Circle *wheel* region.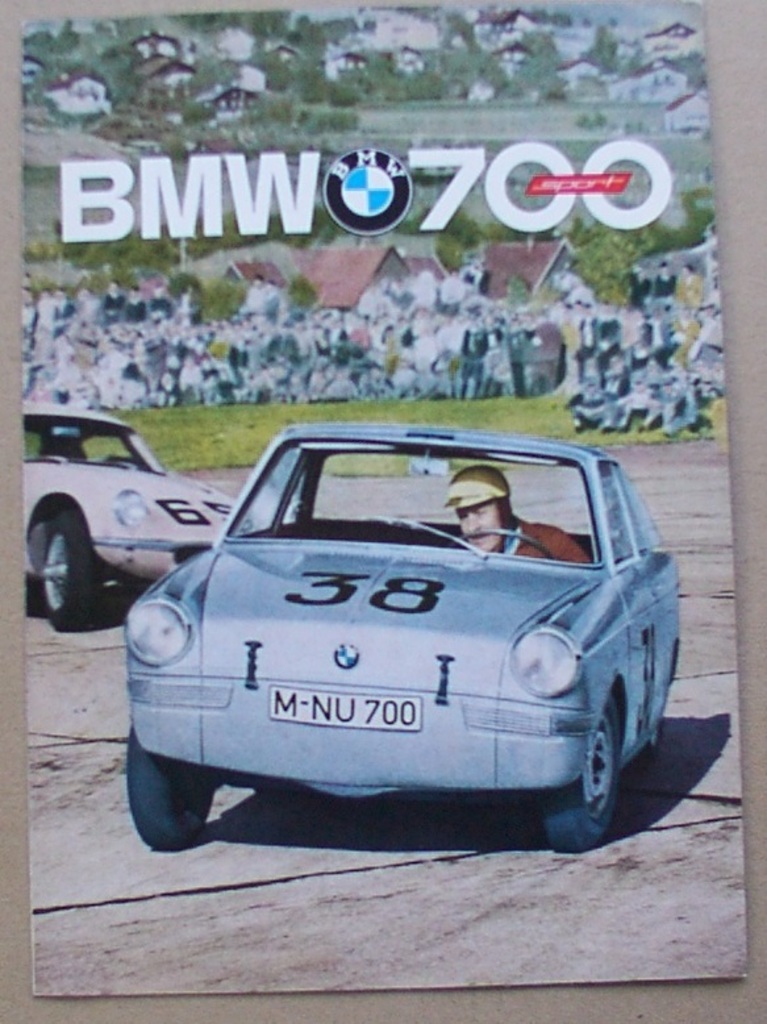
Region: [546, 694, 620, 854].
